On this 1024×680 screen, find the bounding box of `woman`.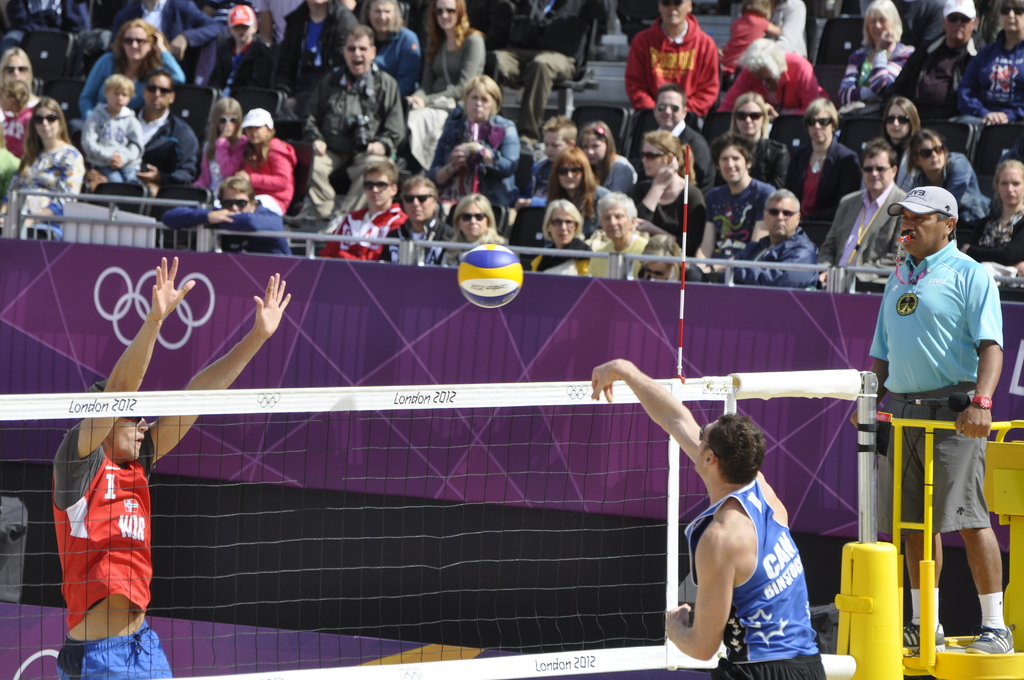
Bounding box: locate(525, 199, 593, 278).
